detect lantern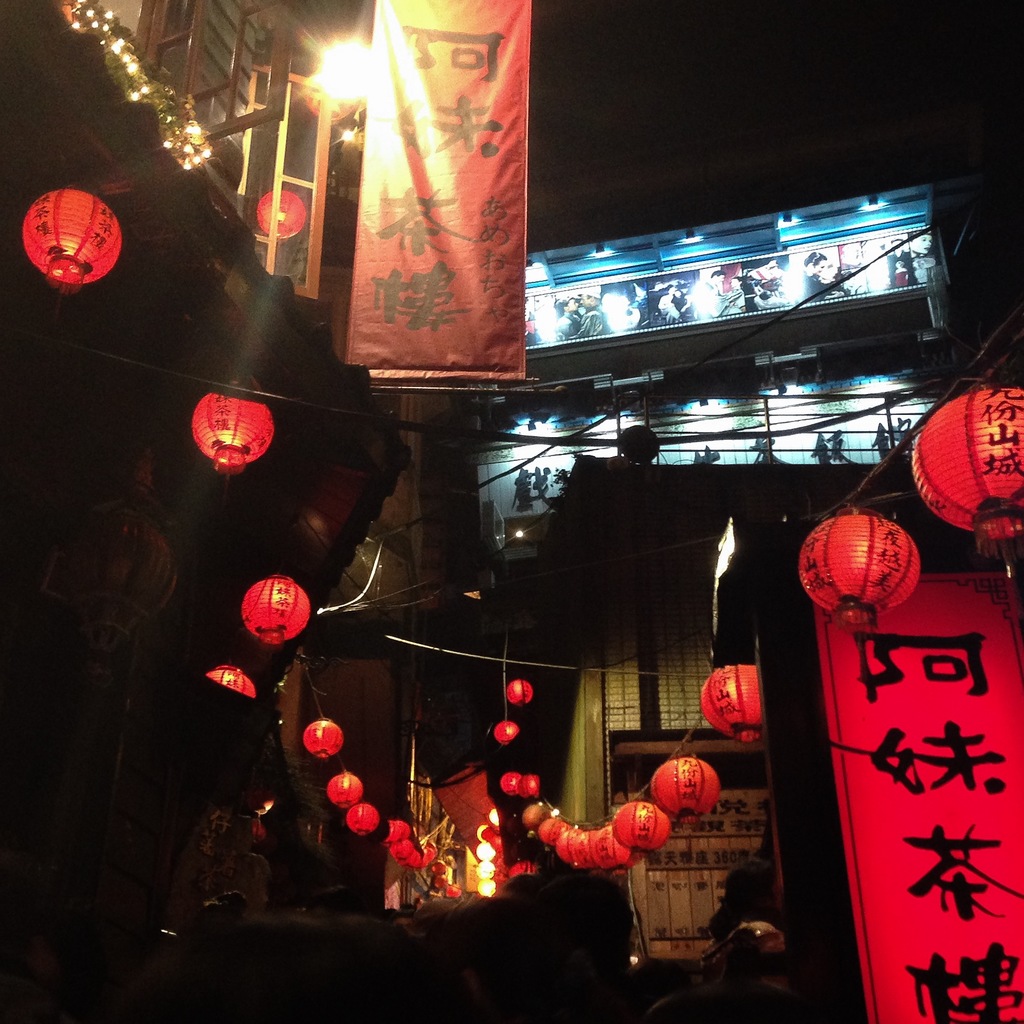
<box>593,826,643,878</box>
